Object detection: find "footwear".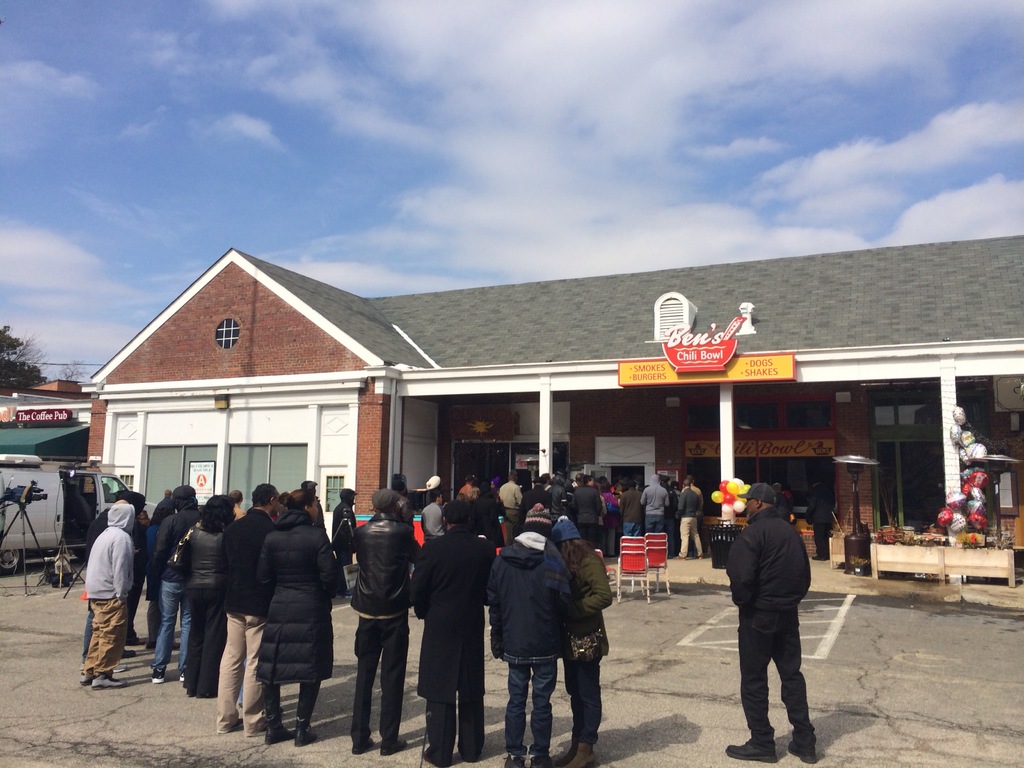
531, 755, 551, 767.
